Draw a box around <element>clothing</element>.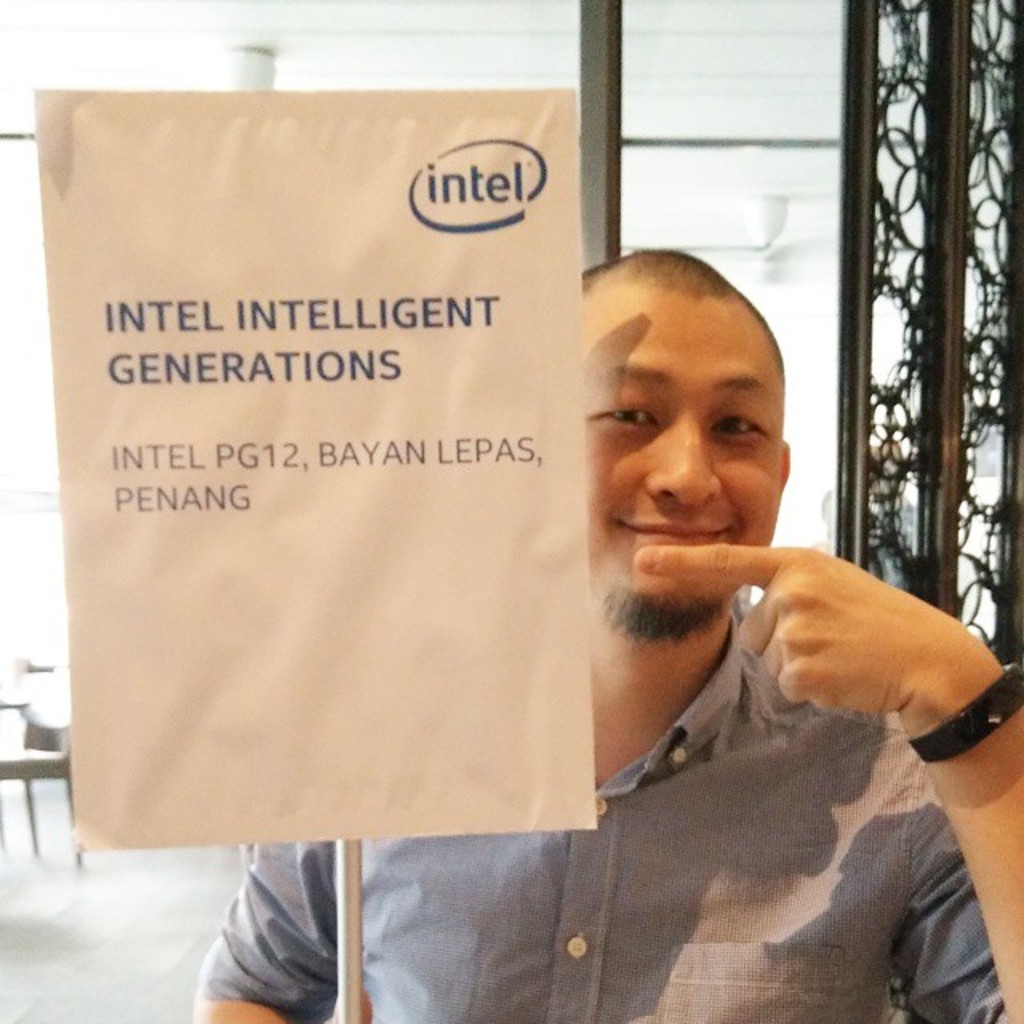
[x1=237, y1=502, x2=1002, y2=1003].
